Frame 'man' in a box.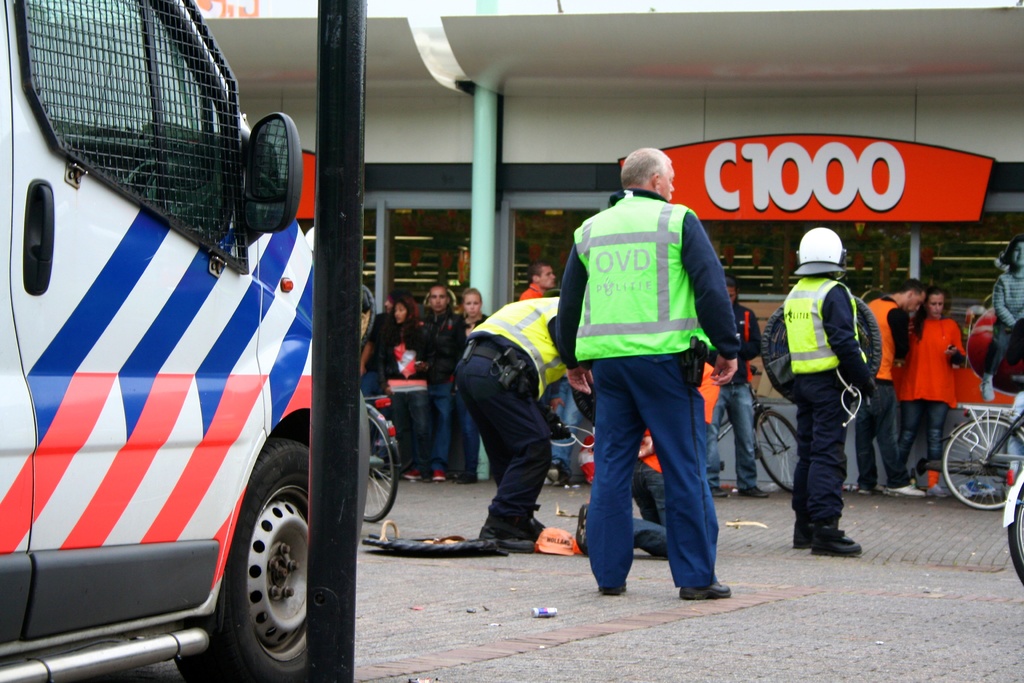
left=776, top=226, right=879, bottom=555.
